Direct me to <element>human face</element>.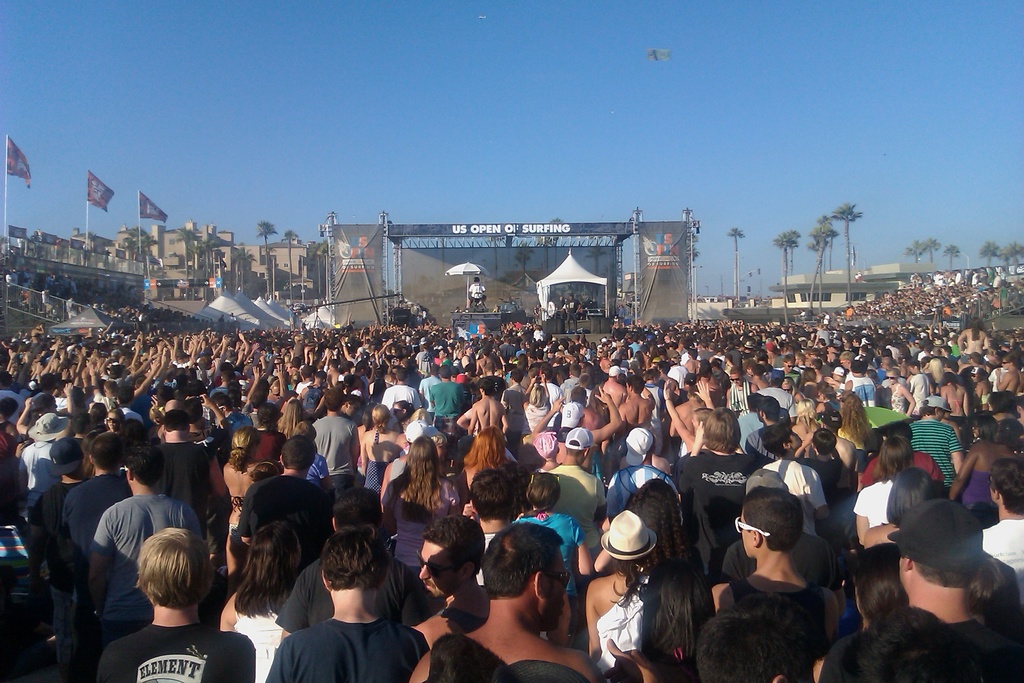
Direction: box(541, 558, 567, 634).
